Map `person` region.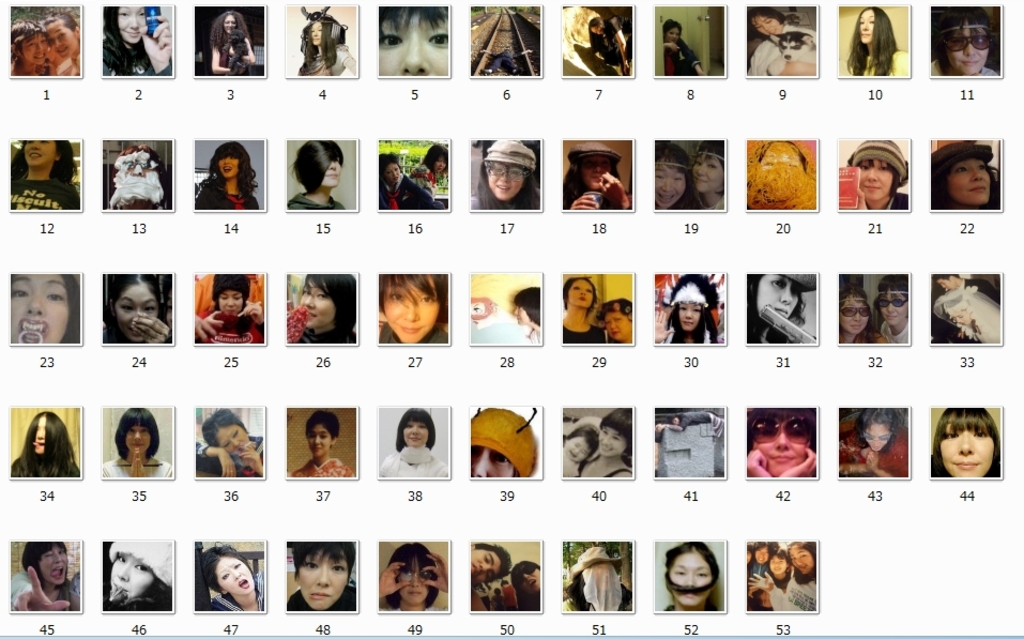
Mapped to {"left": 289, "top": 544, "right": 361, "bottom": 609}.
